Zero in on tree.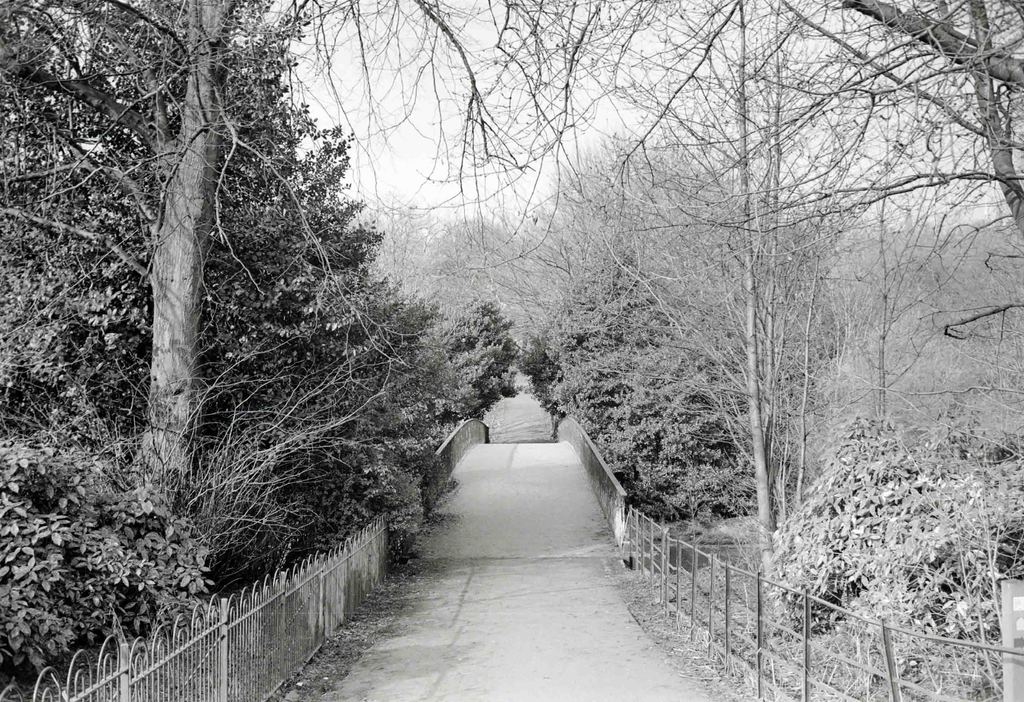
Zeroed in: (43,34,437,571).
